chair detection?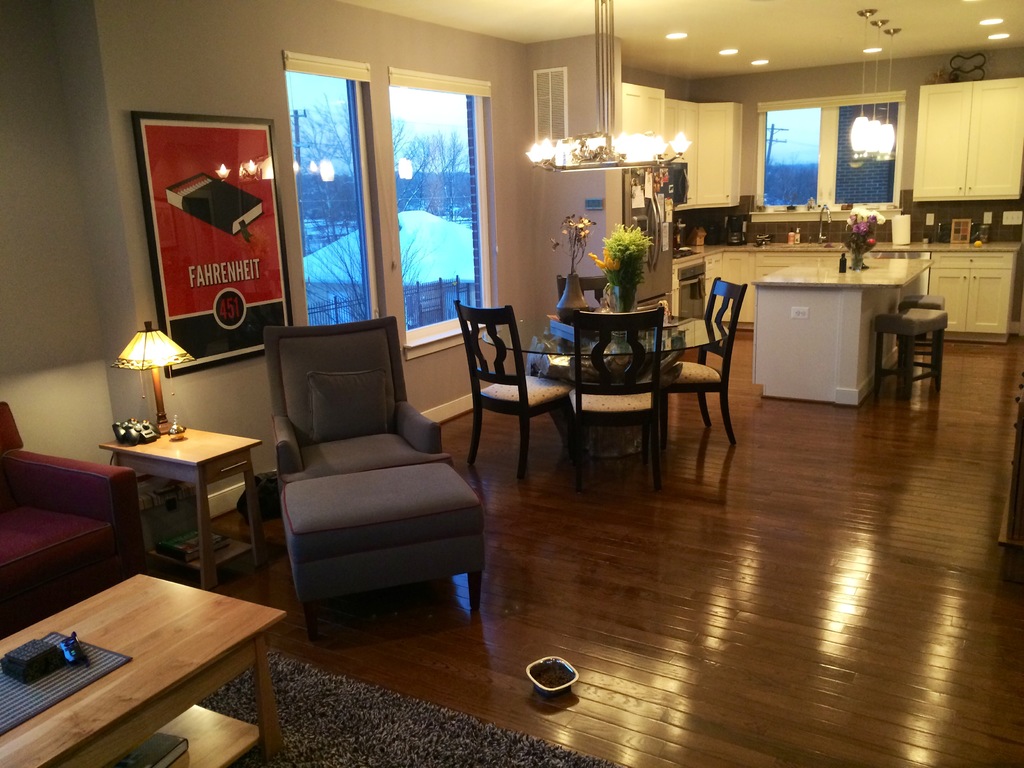
243,308,484,634
